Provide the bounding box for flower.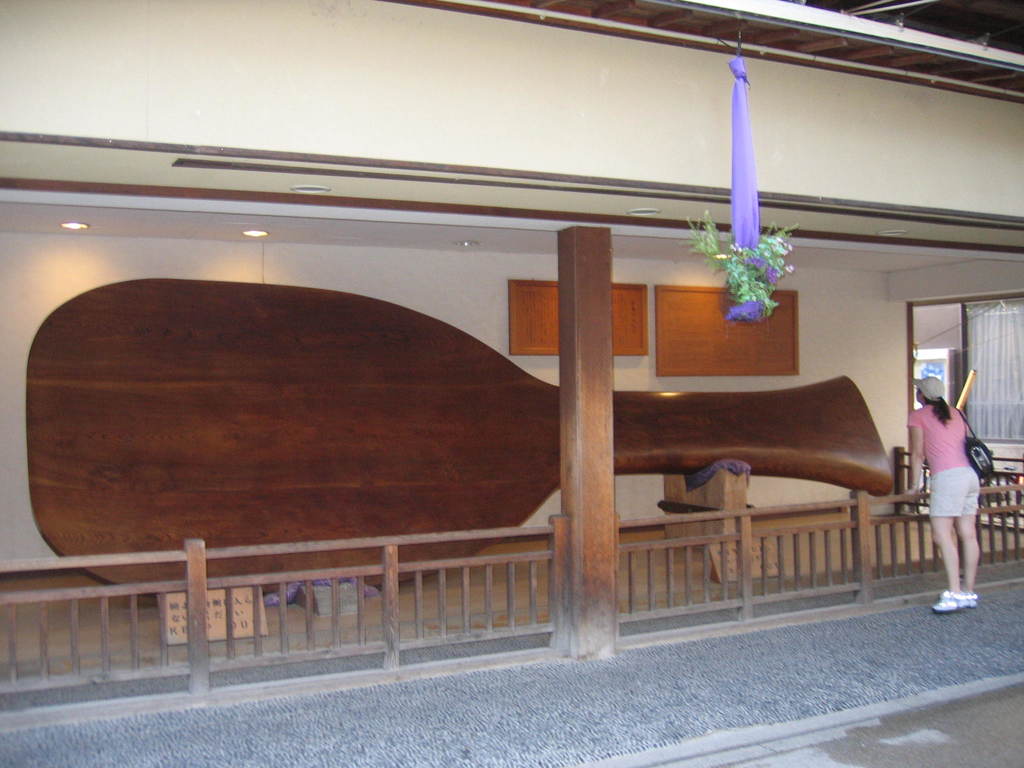
[left=784, top=263, right=796, bottom=273].
